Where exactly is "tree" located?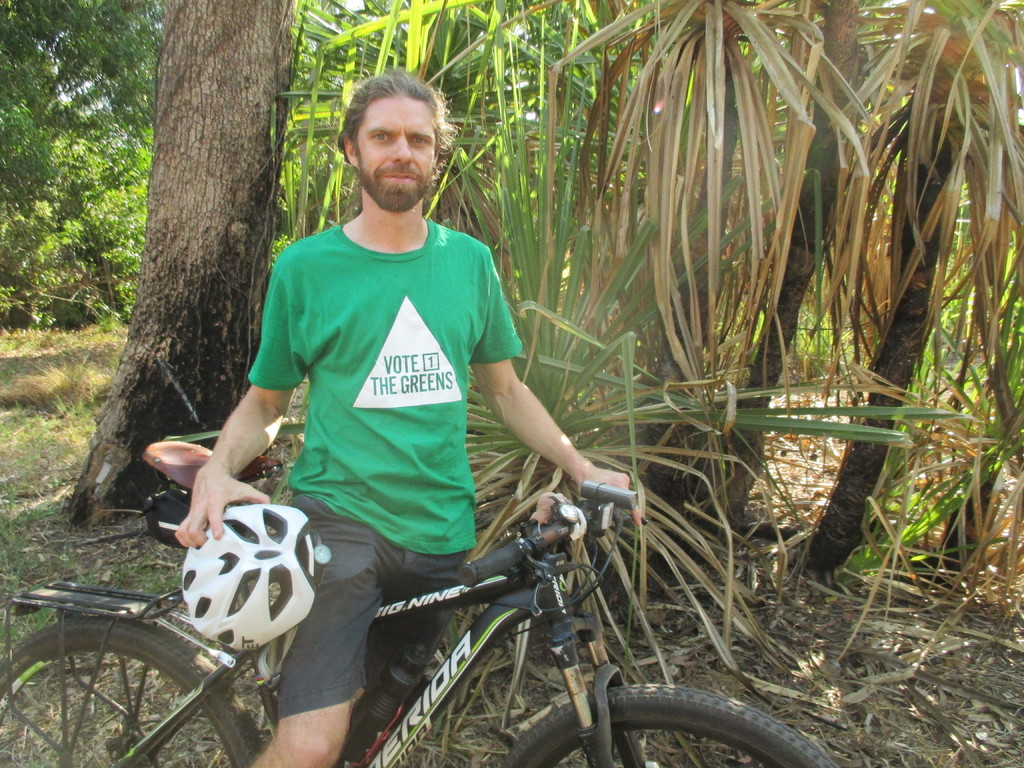
Its bounding box is crop(59, 0, 297, 520).
